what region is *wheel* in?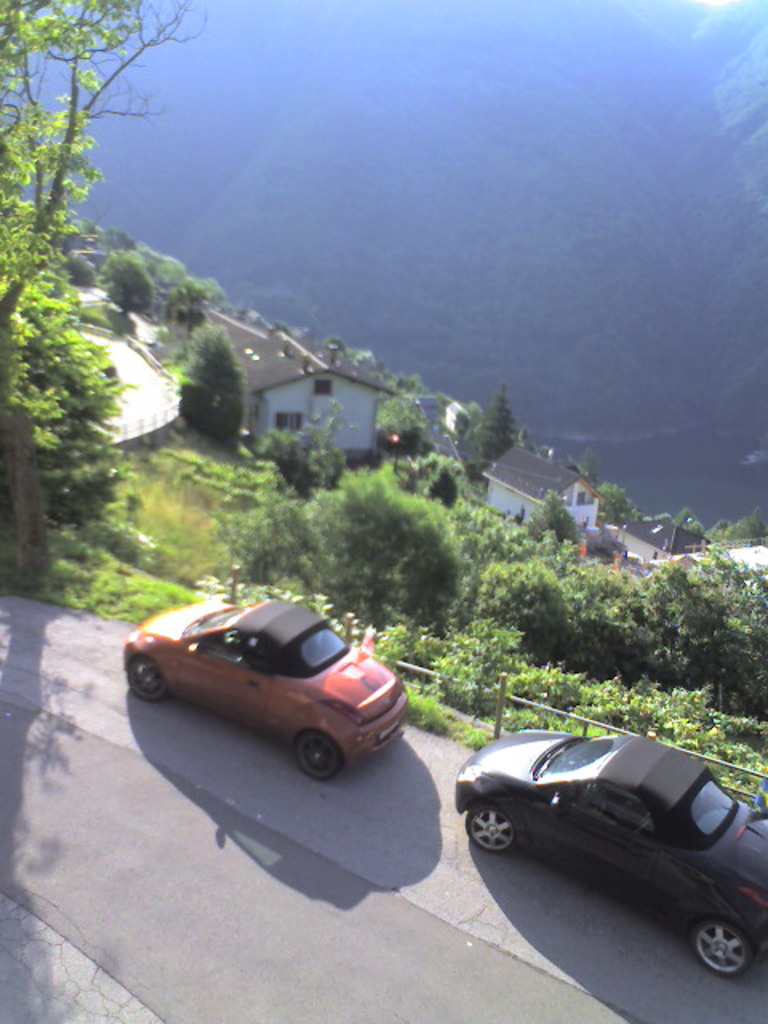
left=128, top=653, right=160, bottom=704.
